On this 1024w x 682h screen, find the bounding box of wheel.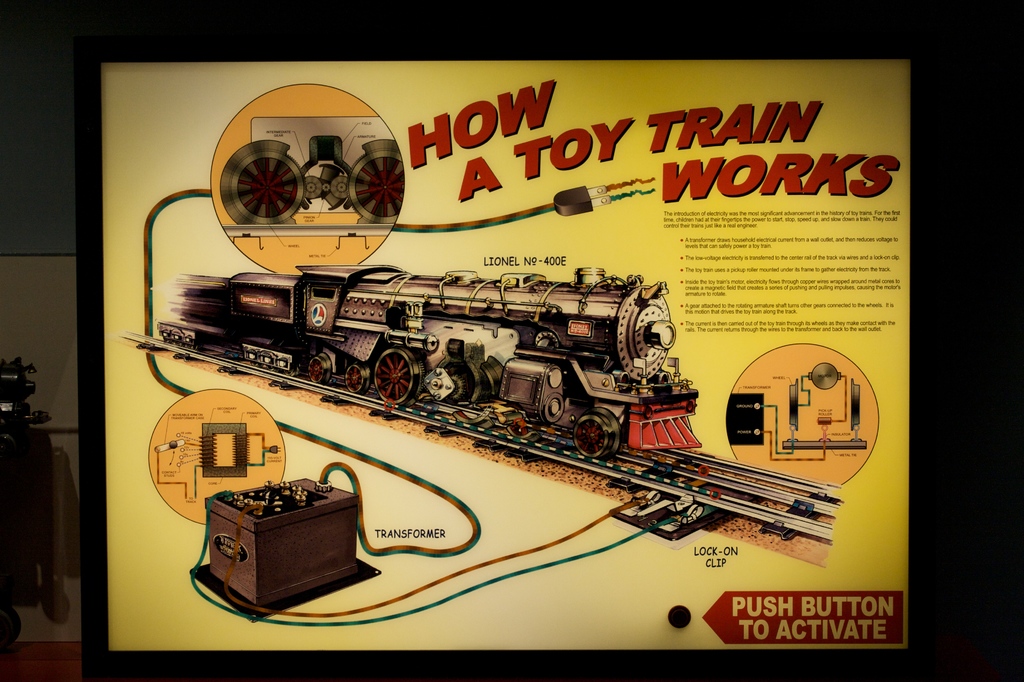
Bounding box: (left=204, top=134, right=305, bottom=213).
